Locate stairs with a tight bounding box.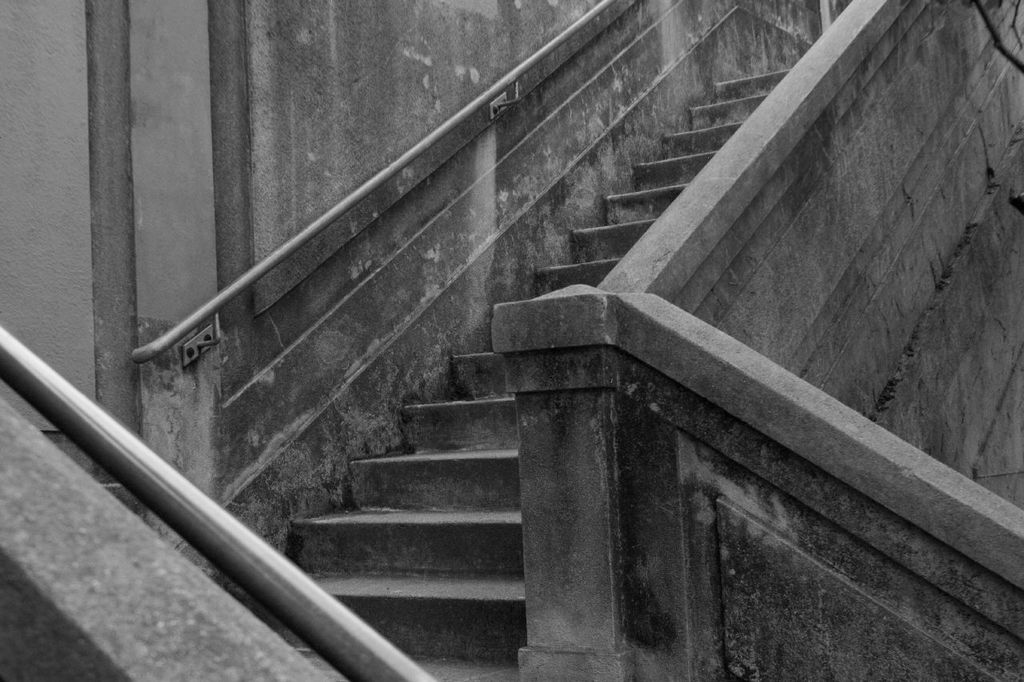
[left=282, top=70, right=796, bottom=681].
